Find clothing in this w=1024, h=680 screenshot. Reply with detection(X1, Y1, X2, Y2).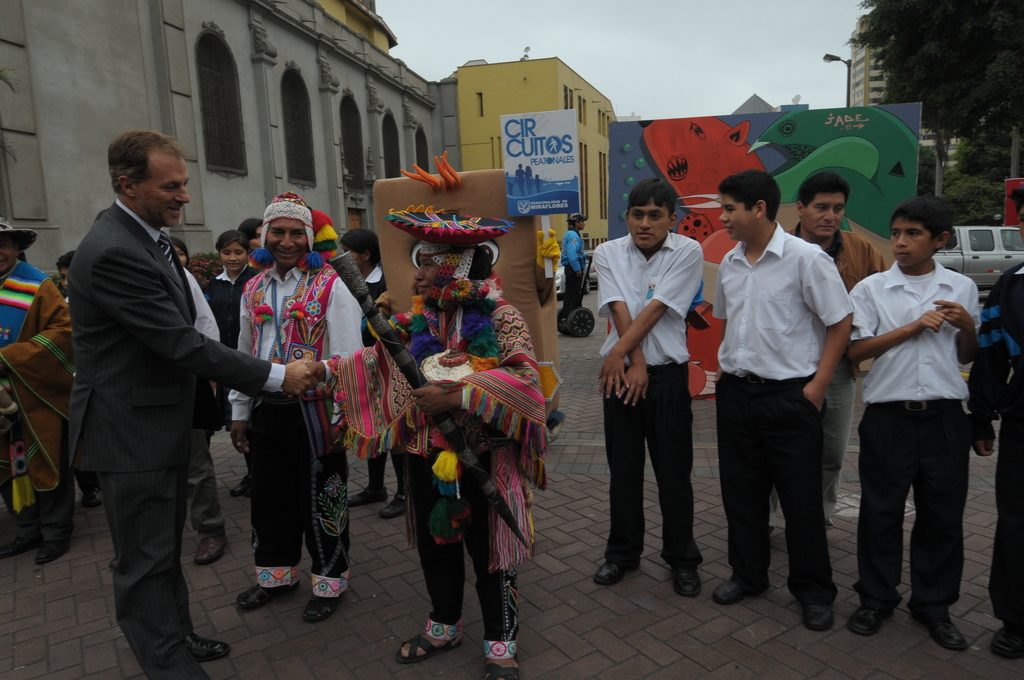
detection(63, 202, 267, 656).
